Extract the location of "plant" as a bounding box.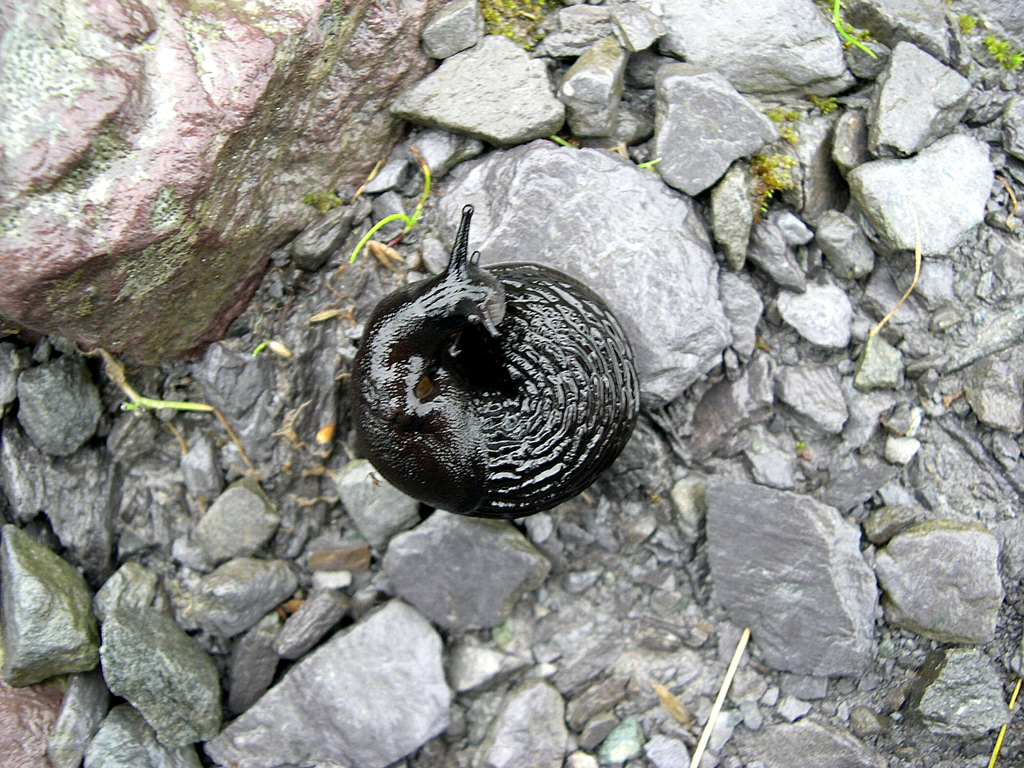
box(956, 9, 1023, 77).
